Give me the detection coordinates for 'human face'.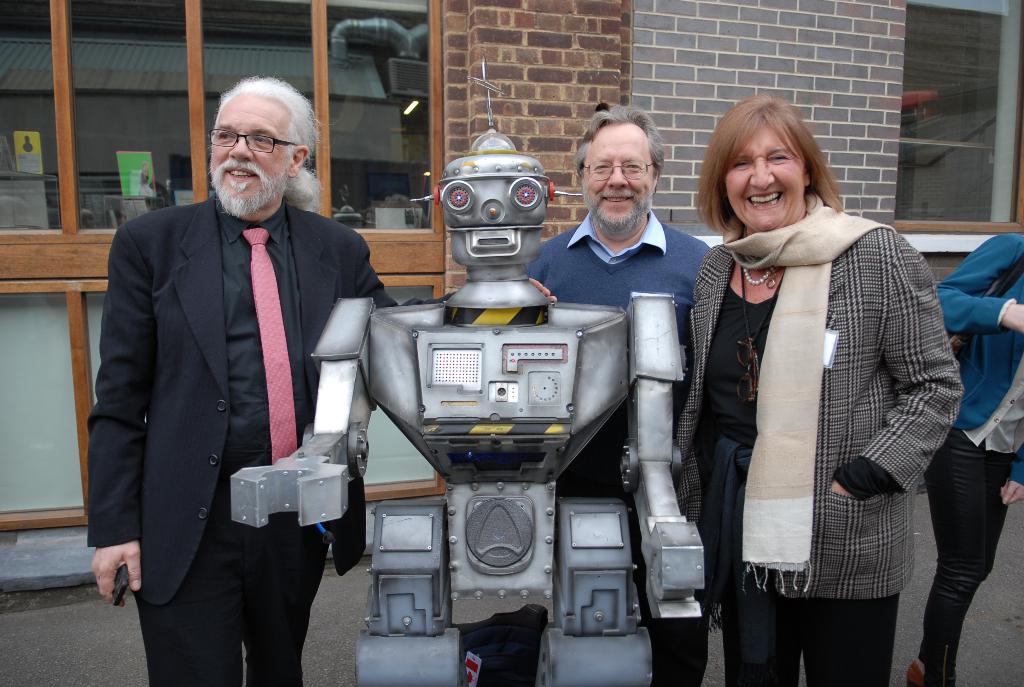
(left=207, top=95, right=286, bottom=206).
